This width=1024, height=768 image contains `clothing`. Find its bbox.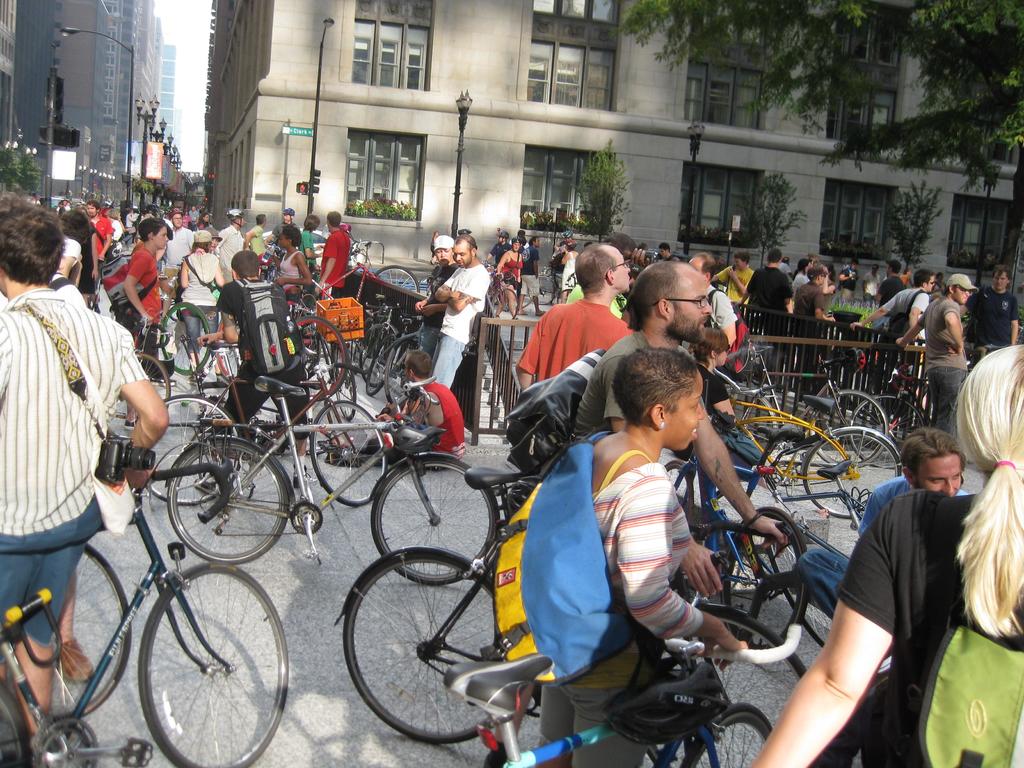
region(698, 349, 725, 417).
